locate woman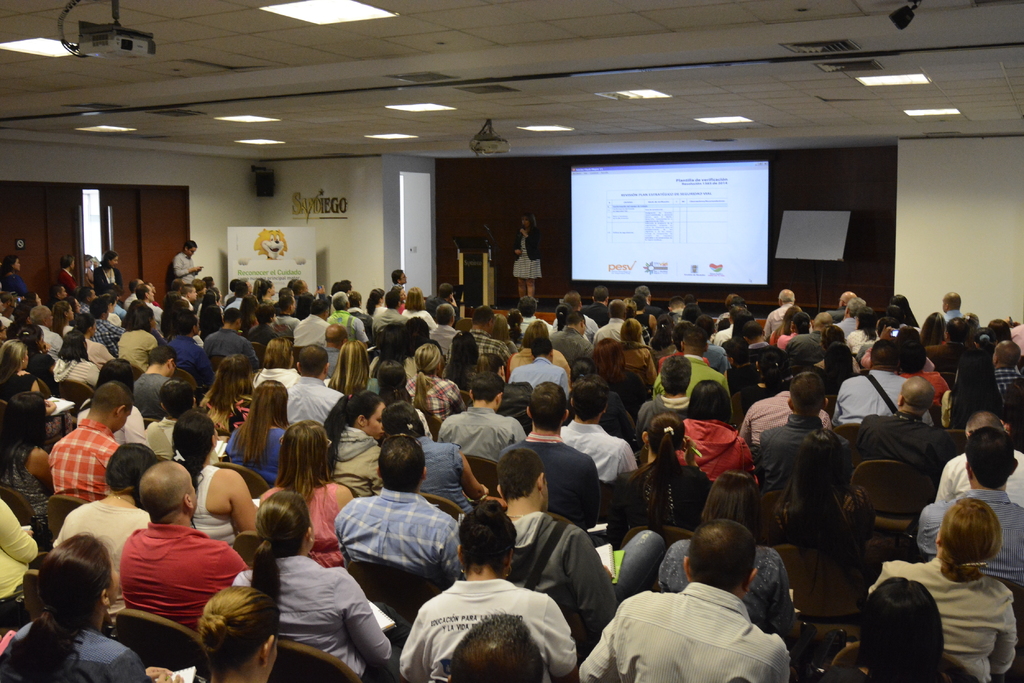
<region>328, 335, 385, 394</region>
